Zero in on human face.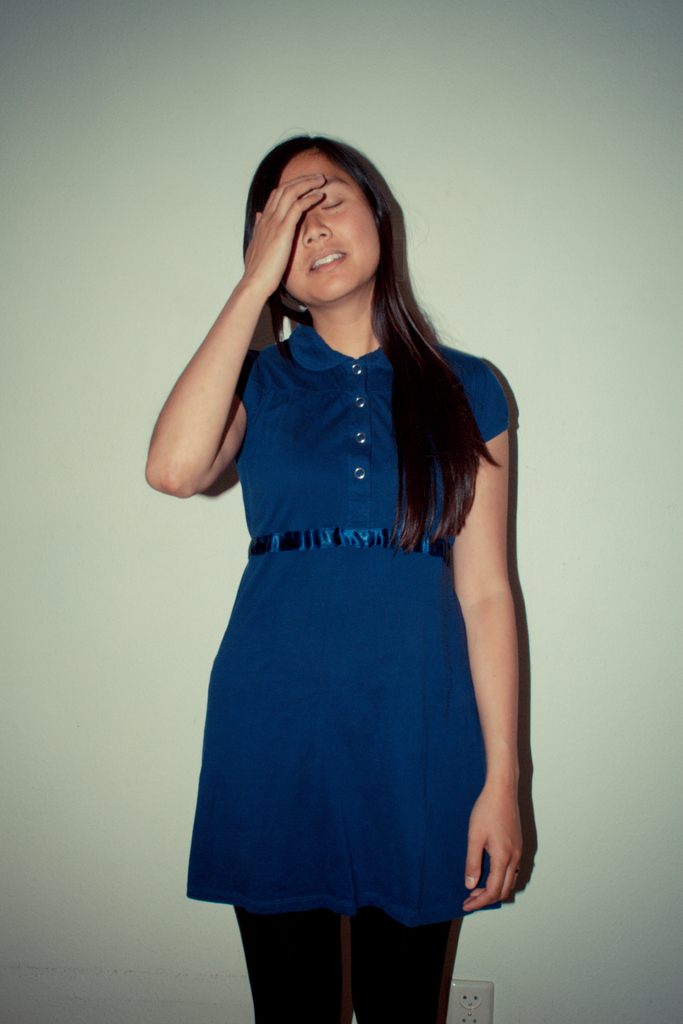
Zeroed in: region(283, 151, 381, 305).
